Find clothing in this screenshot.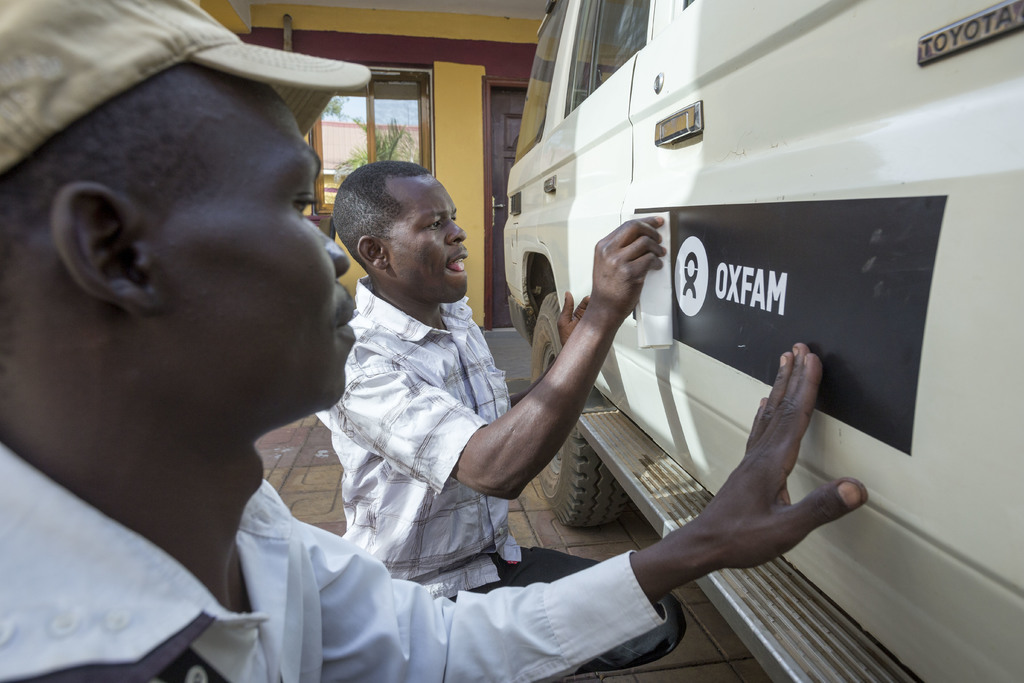
The bounding box for clothing is bbox(0, 436, 669, 679).
